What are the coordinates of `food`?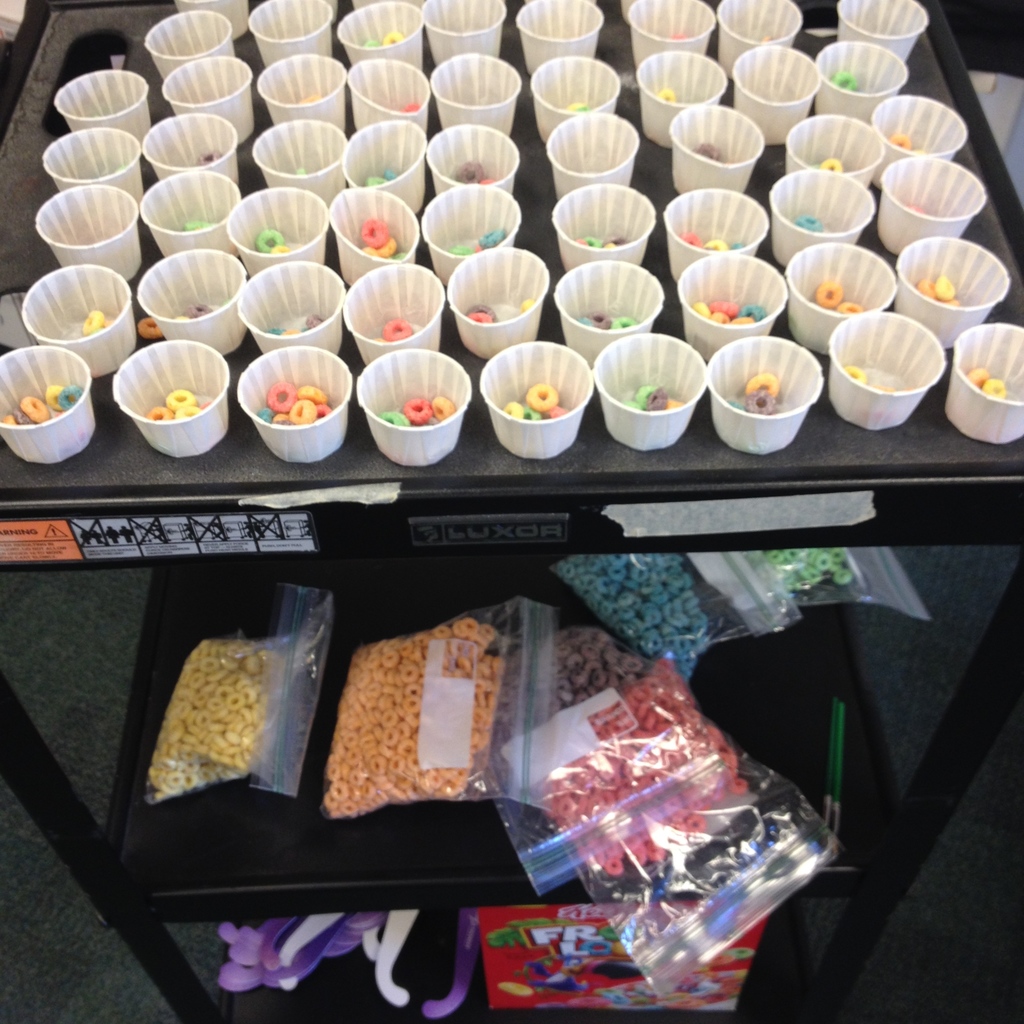
region(268, 311, 323, 339).
